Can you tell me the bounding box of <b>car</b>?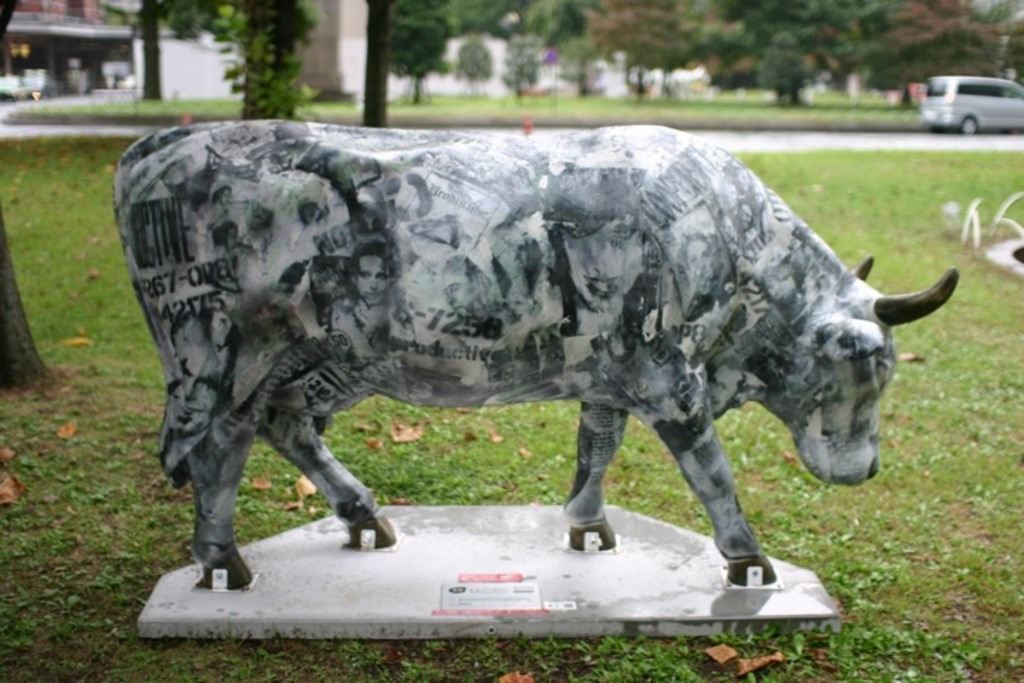
[916,73,1023,141].
